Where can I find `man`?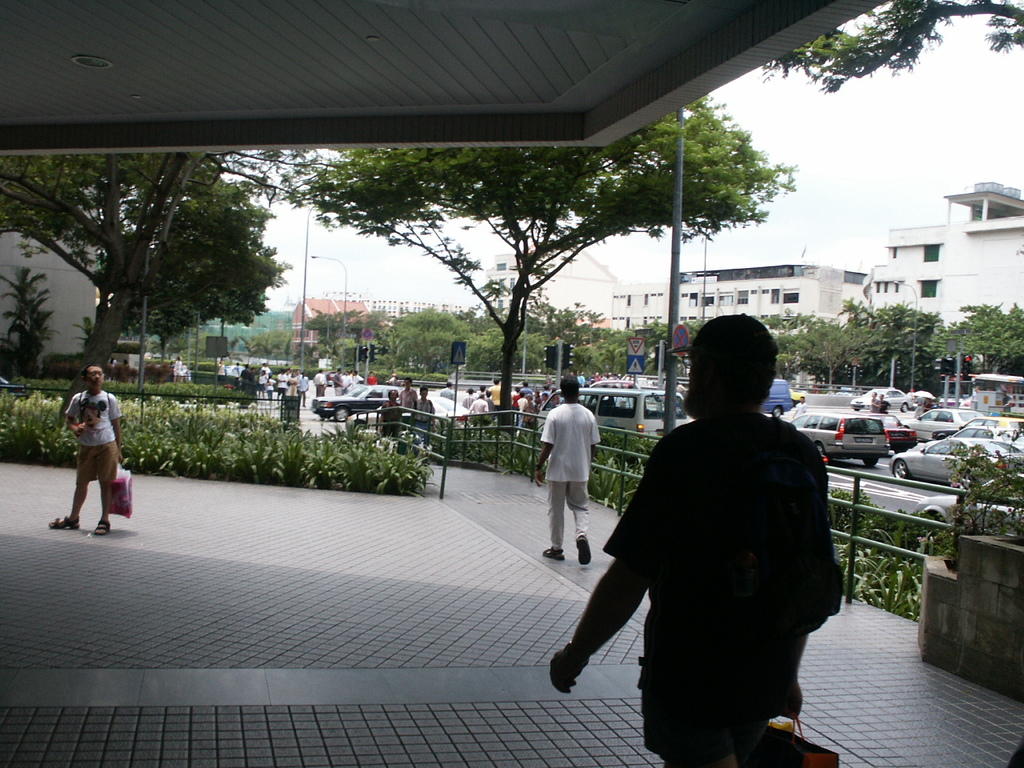
You can find it at bbox(398, 378, 414, 412).
